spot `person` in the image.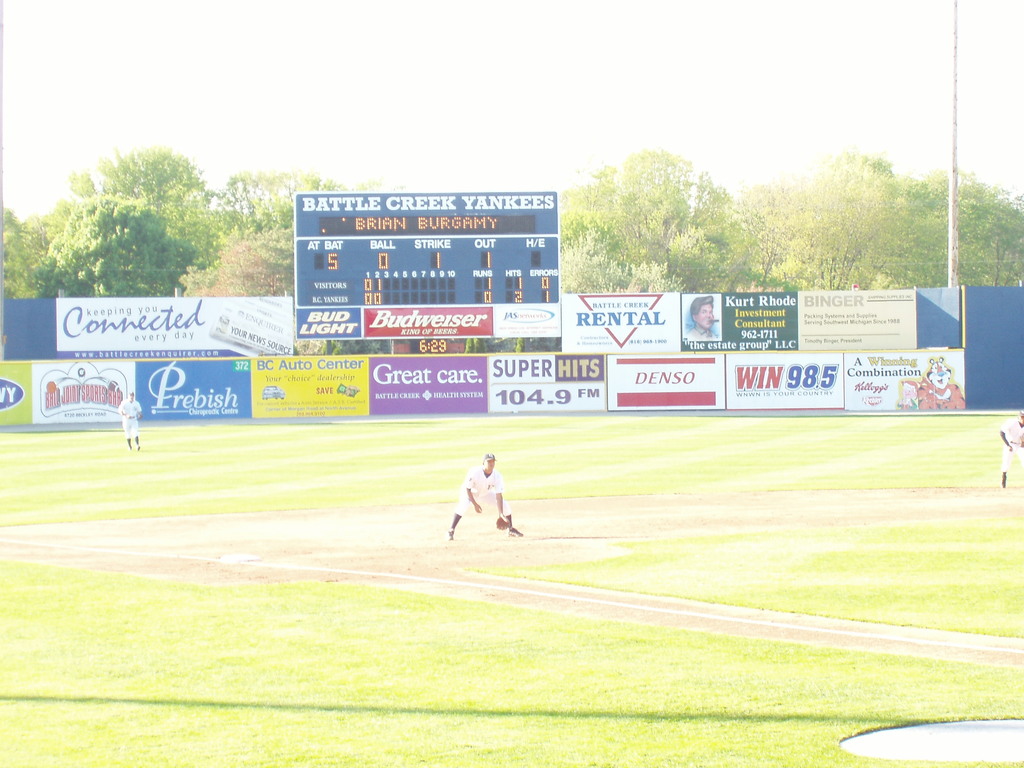
`person` found at {"left": 909, "top": 356, "right": 967, "bottom": 412}.
